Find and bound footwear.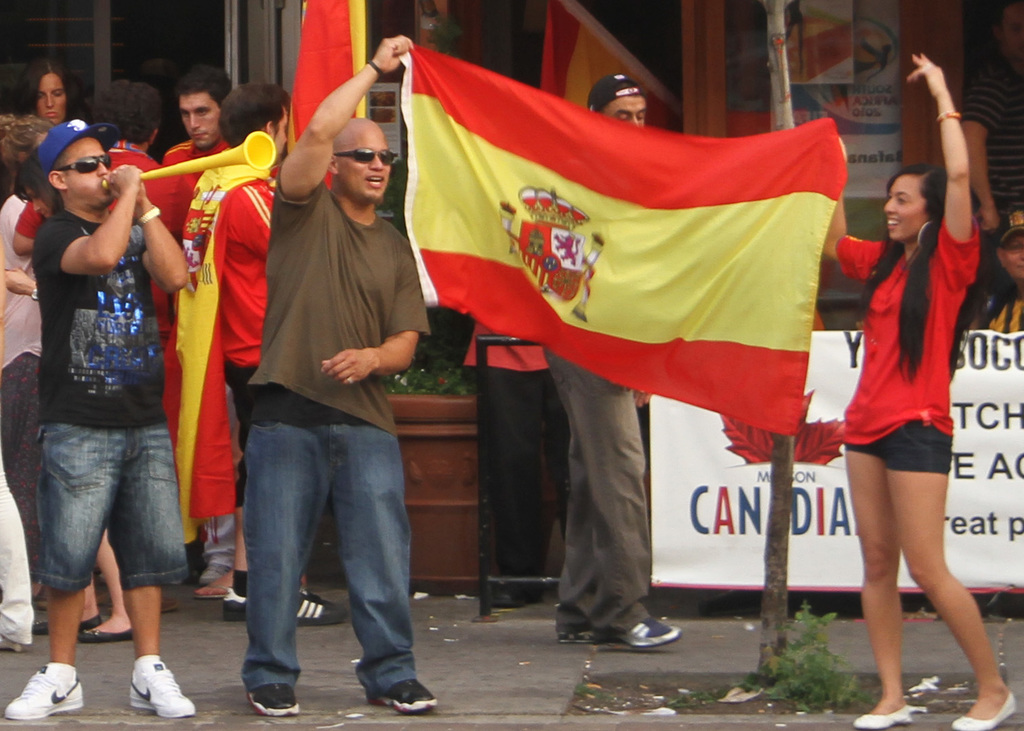
Bound: region(1, 671, 84, 723).
